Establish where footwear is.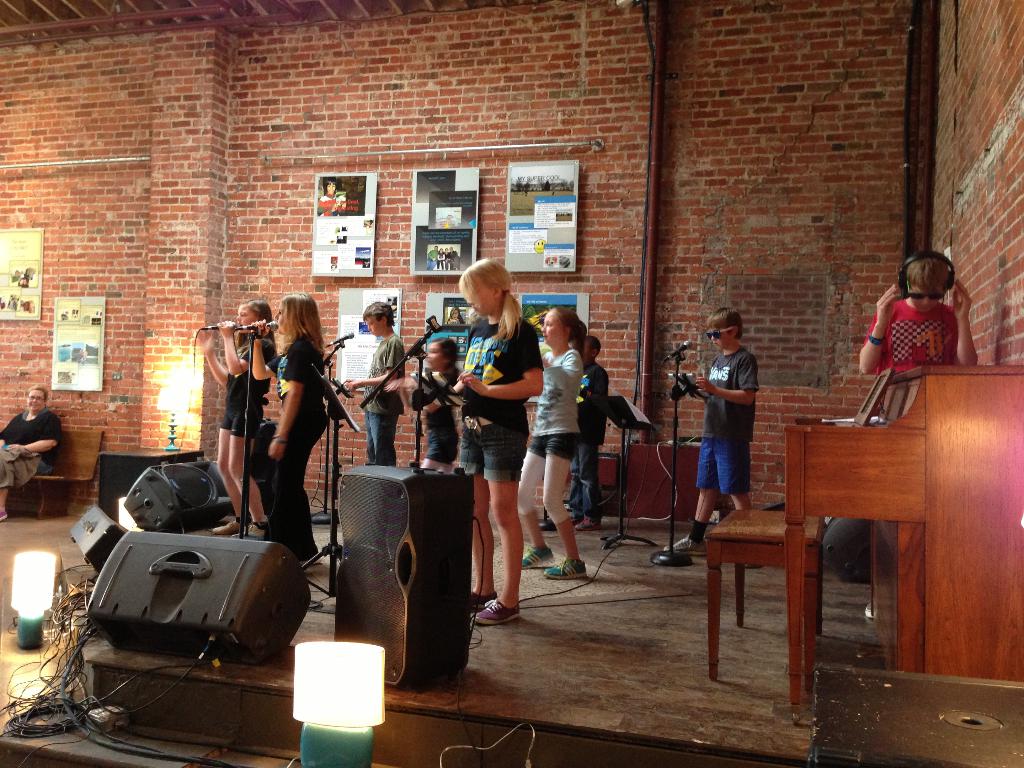
Established at 246:519:270:541.
